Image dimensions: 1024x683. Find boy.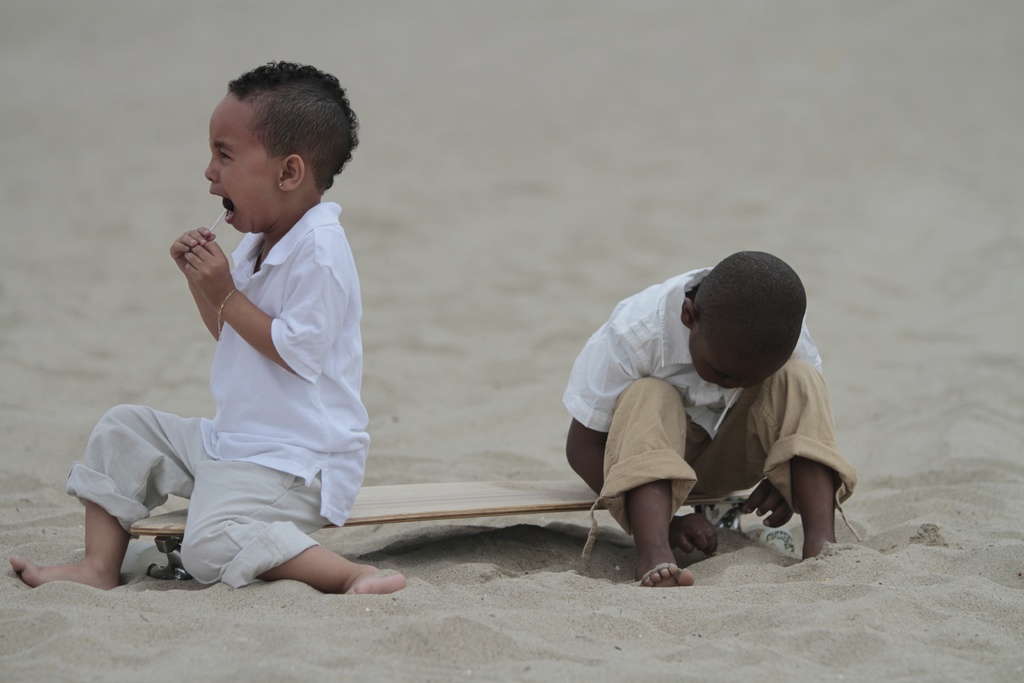
x1=560 y1=243 x2=881 y2=598.
